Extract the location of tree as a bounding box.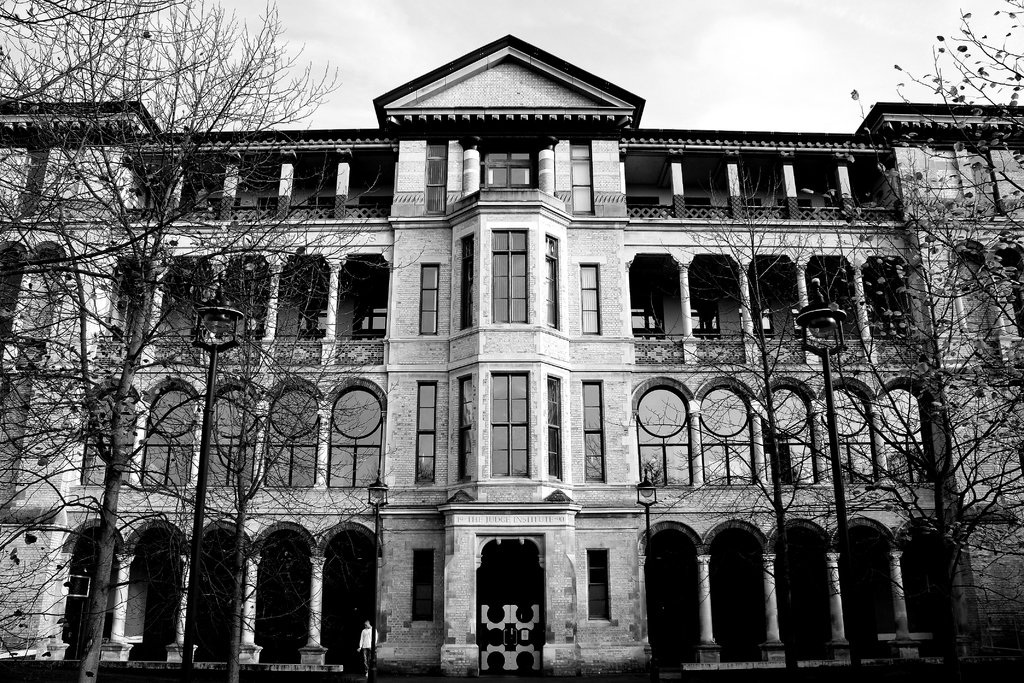
select_region(615, 0, 1023, 682).
